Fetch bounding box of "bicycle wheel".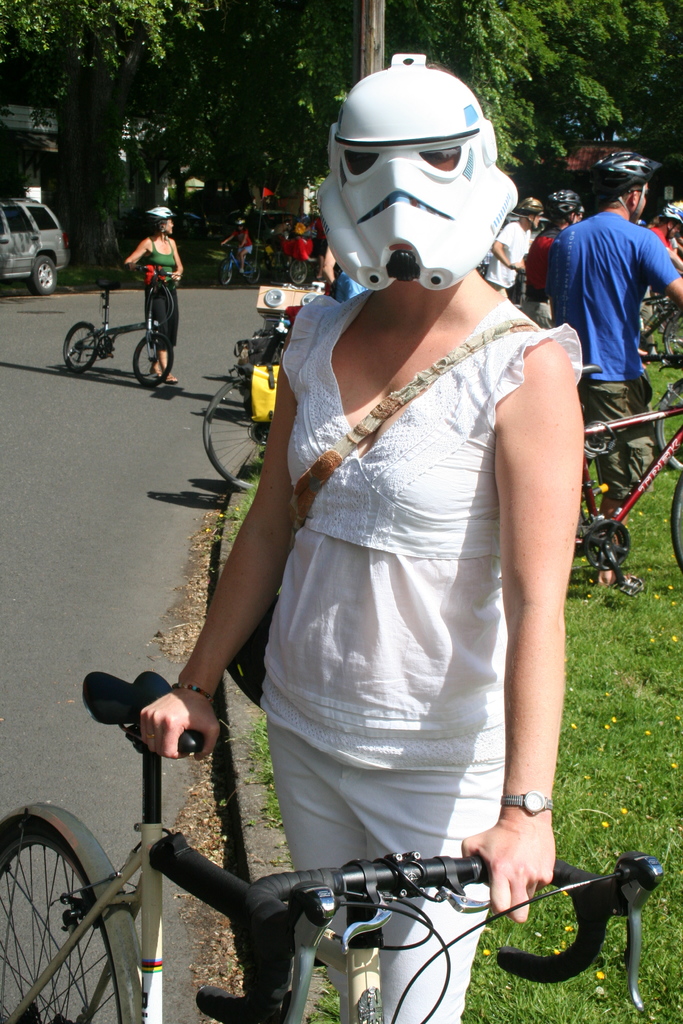
Bbox: bbox=[663, 312, 682, 360].
